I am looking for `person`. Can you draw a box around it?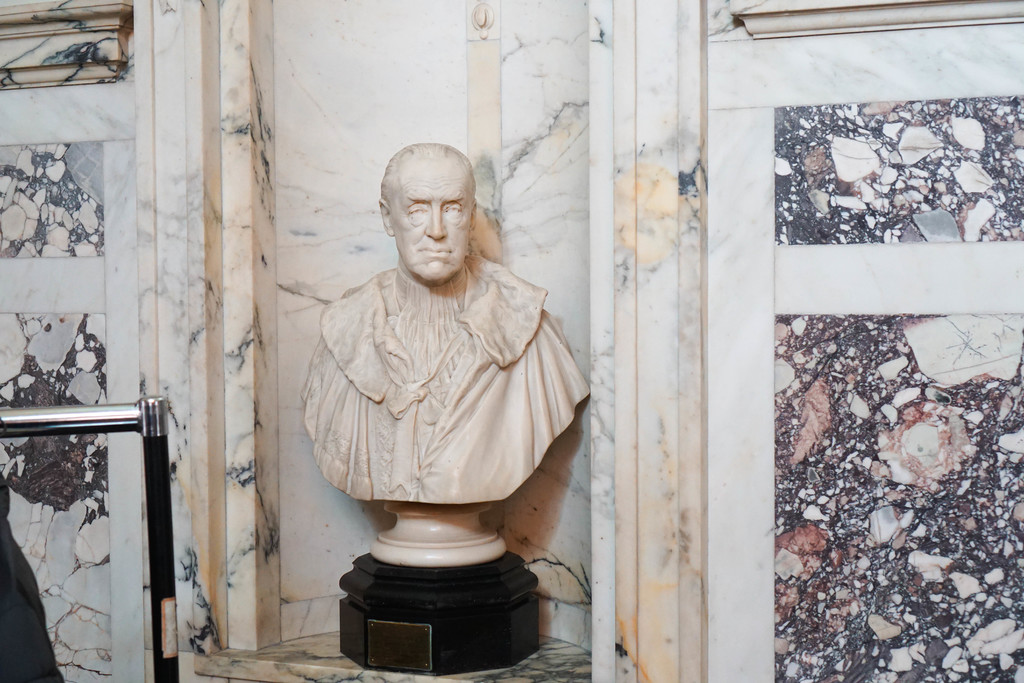
Sure, the bounding box is [left=302, top=144, right=589, bottom=504].
